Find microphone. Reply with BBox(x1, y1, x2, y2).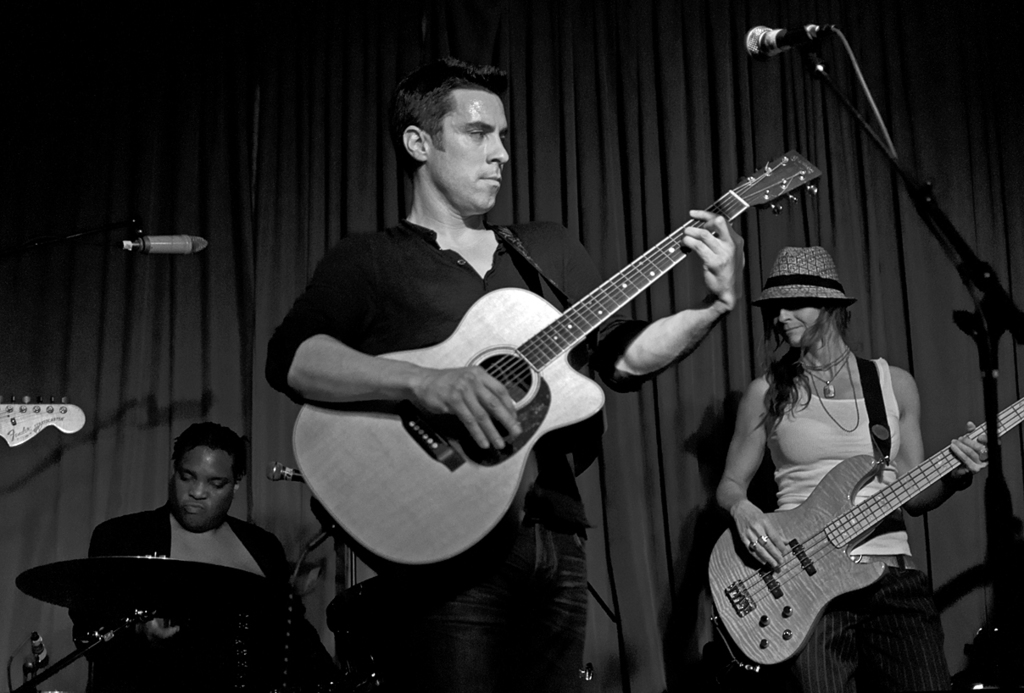
BBox(120, 235, 213, 248).
